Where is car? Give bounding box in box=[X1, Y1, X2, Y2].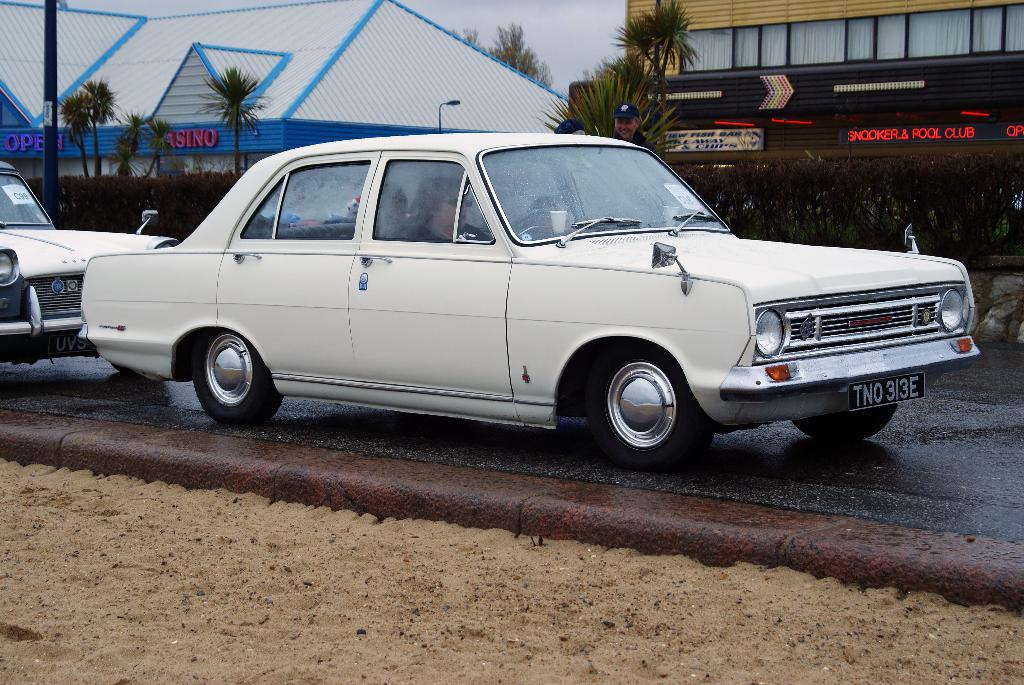
box=[76, 131, 982, 468].
